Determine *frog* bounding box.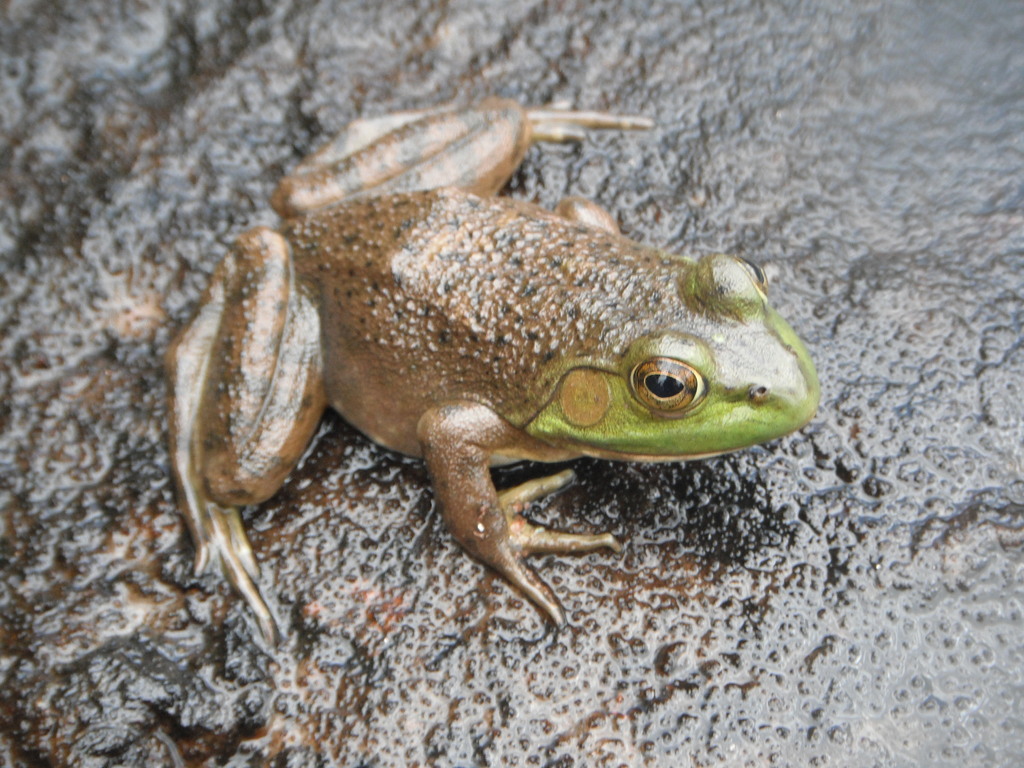
Determined: {"left": 158, "top": 97, "right": 821, "bottom": 655}.
